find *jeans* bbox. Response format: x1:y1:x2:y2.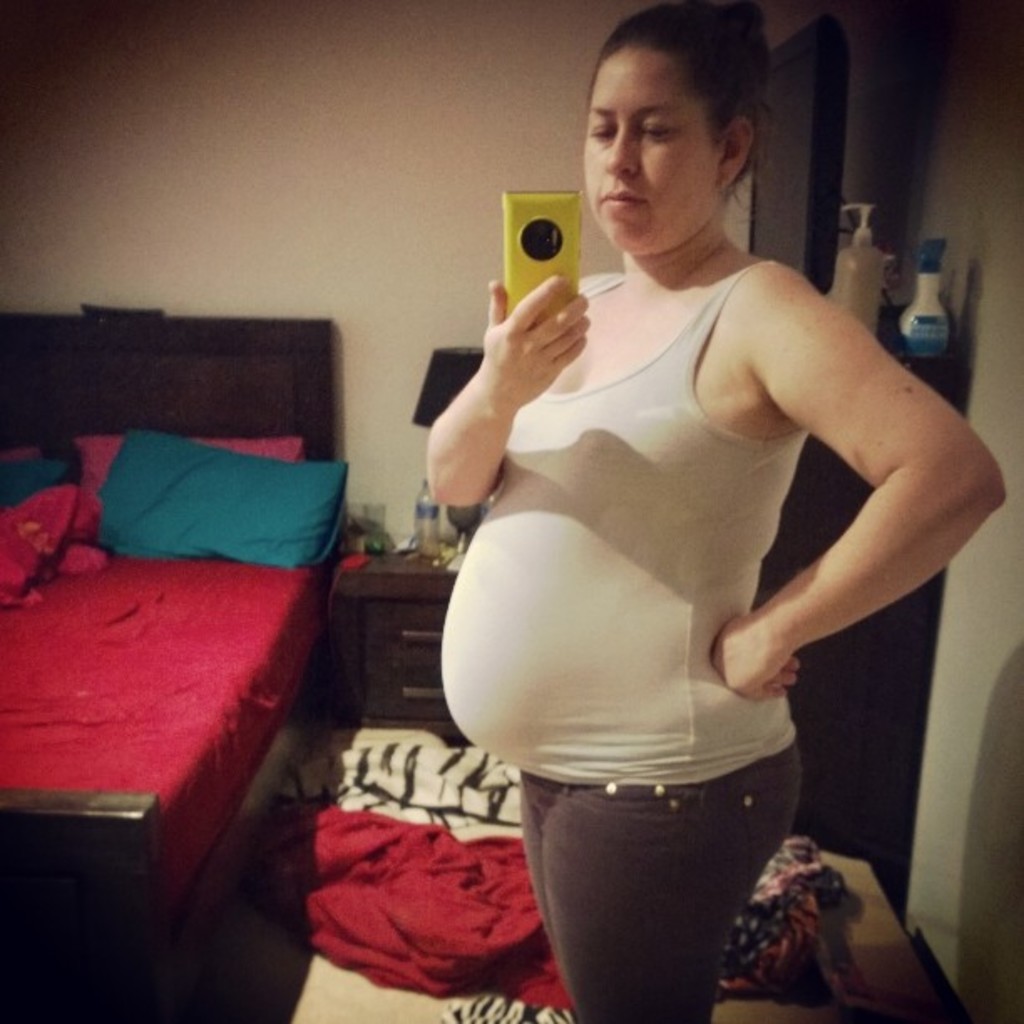
500:756:803:1014.
